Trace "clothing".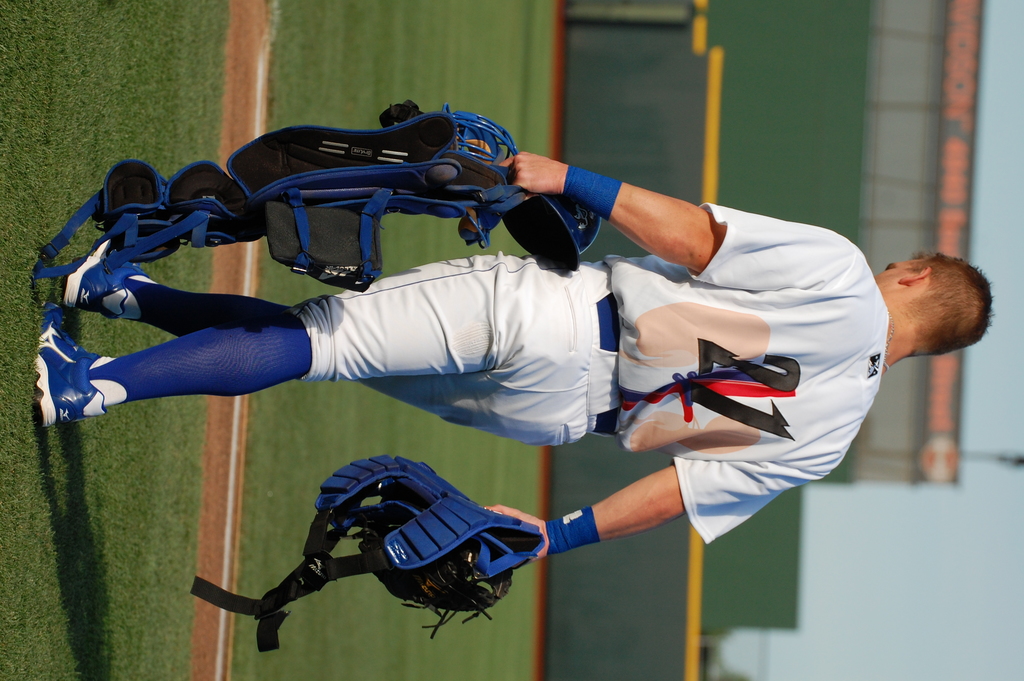
Traced to [x1=287, y1=246, x2=616, y2=447].
